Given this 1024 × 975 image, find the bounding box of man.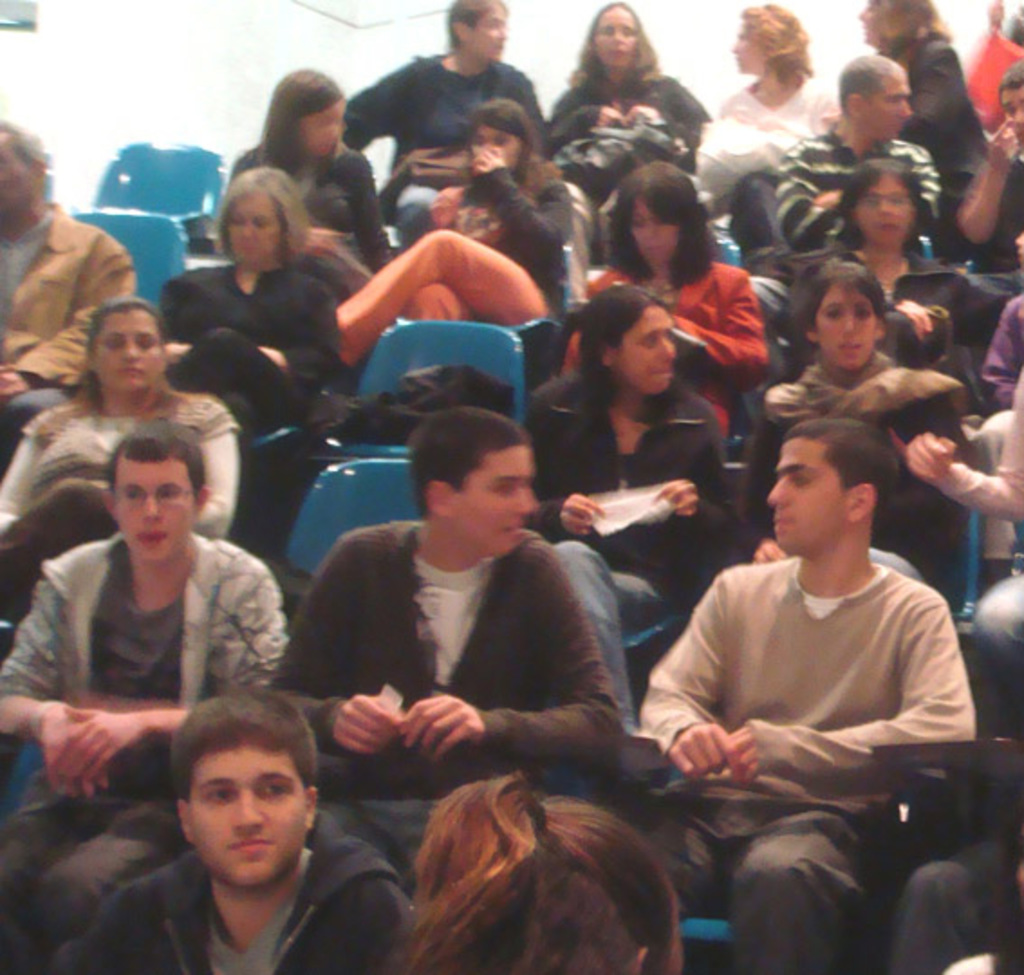
x1=623 y1=415 x2=988 y2=973.
